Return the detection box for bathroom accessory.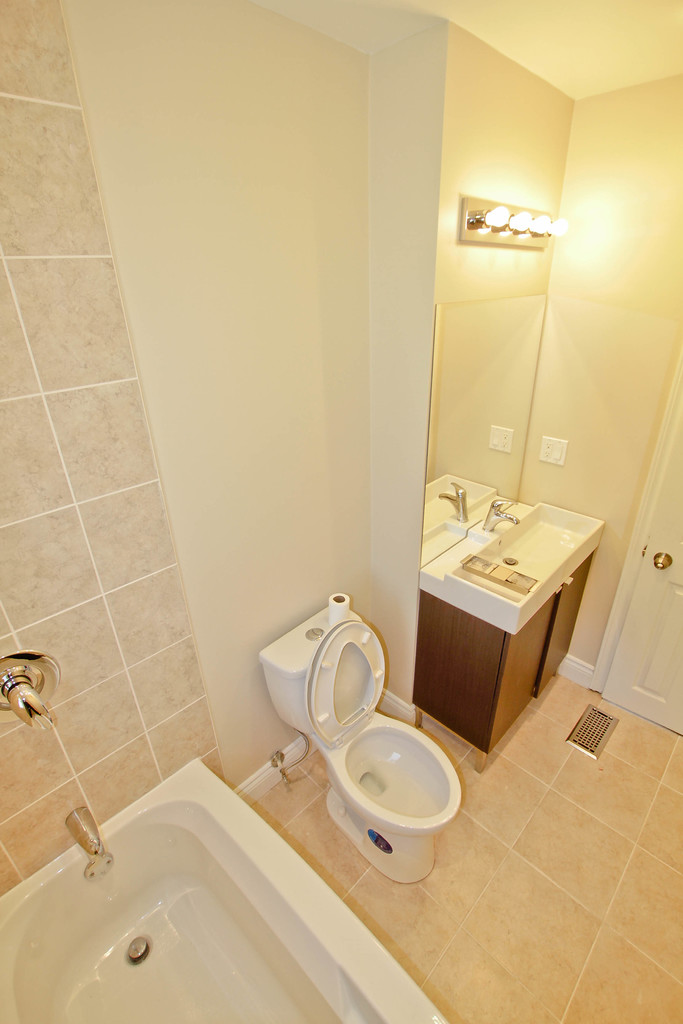
bbox=[420, 490, 625, 764].
